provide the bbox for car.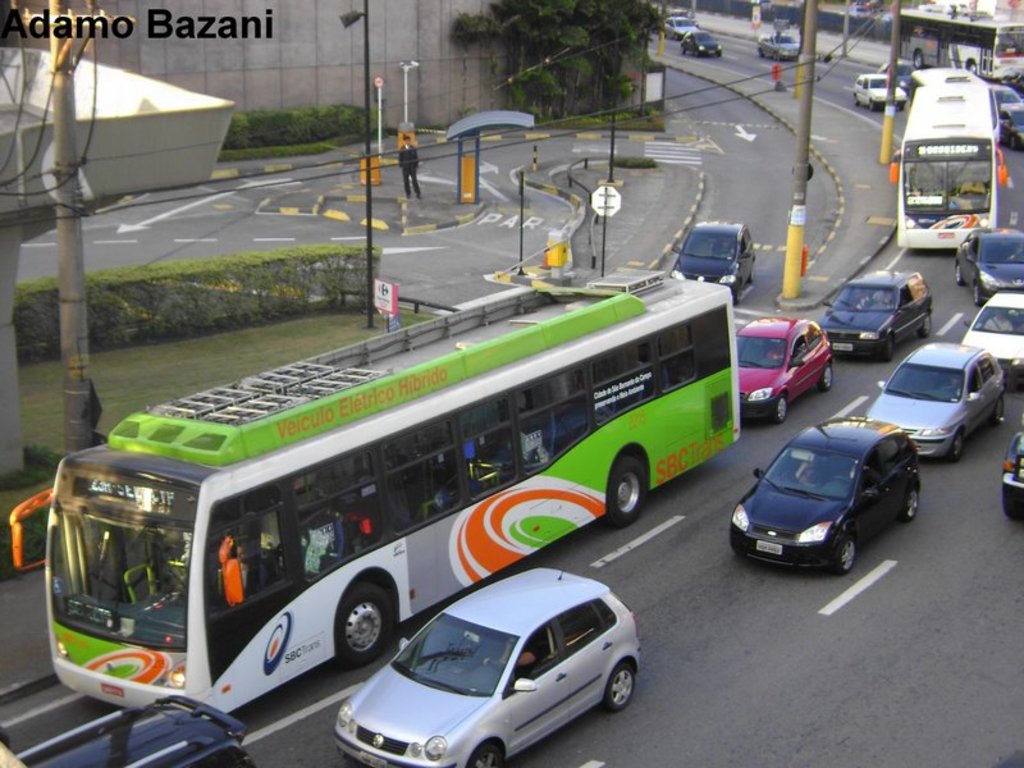
{"x1": 669, "y1": 218, "x2": 763, "y2": 306}.
